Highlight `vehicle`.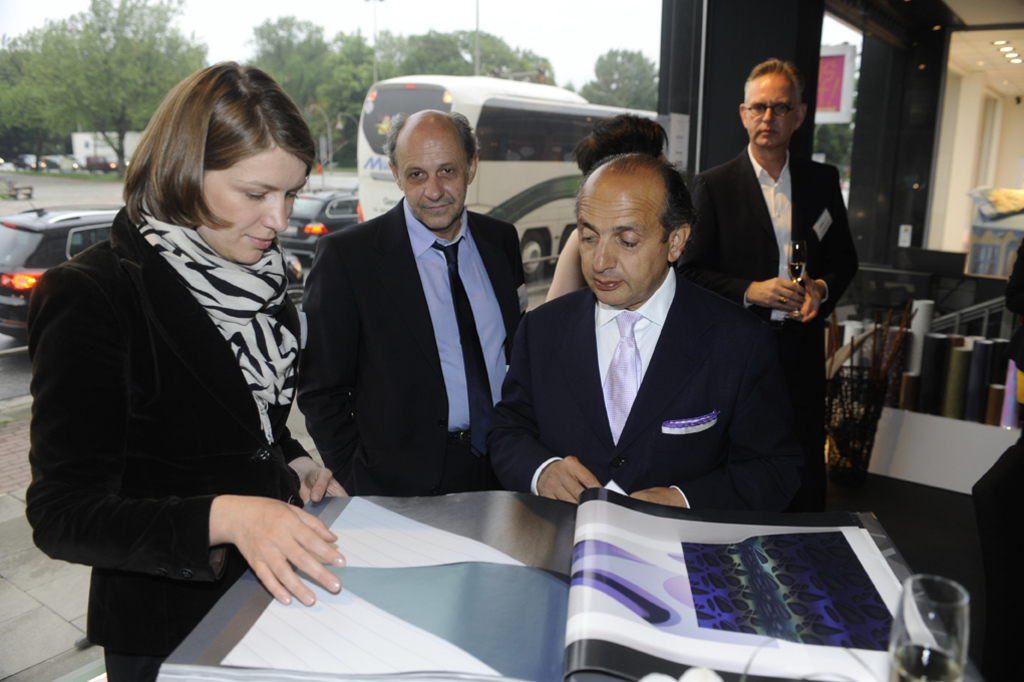
Highlighted region: <region>283, 186, 367, 269</region>.
